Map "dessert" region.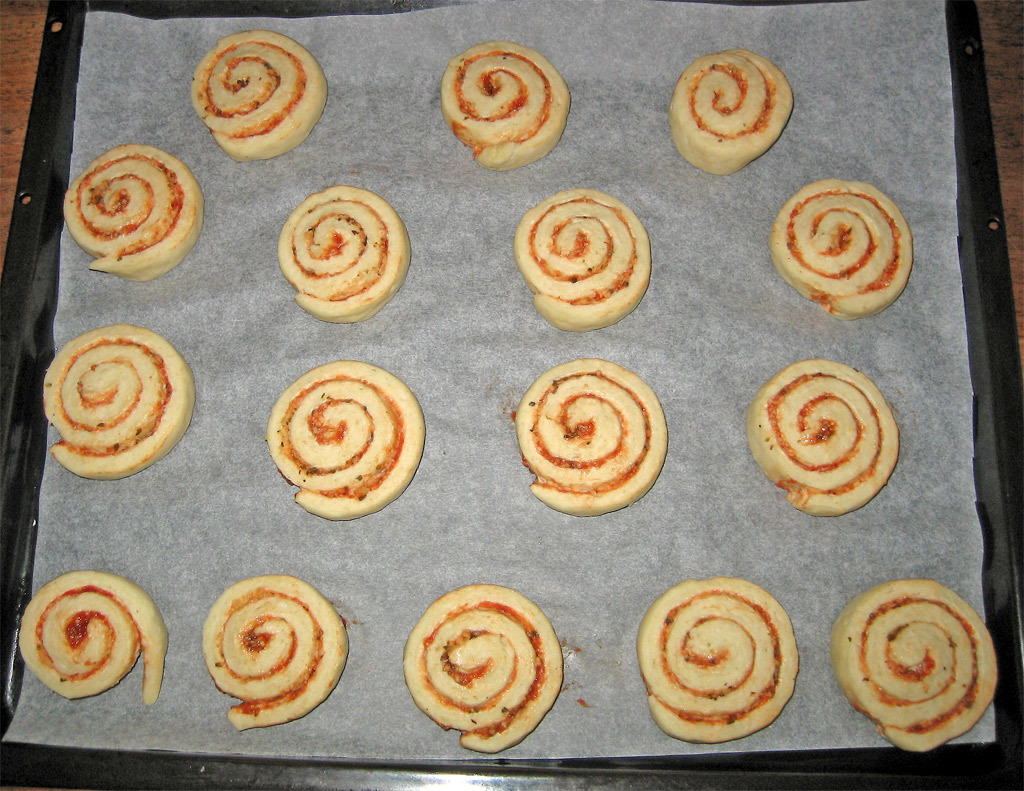
Mapped to bbox(277, 186, 413, 324).
